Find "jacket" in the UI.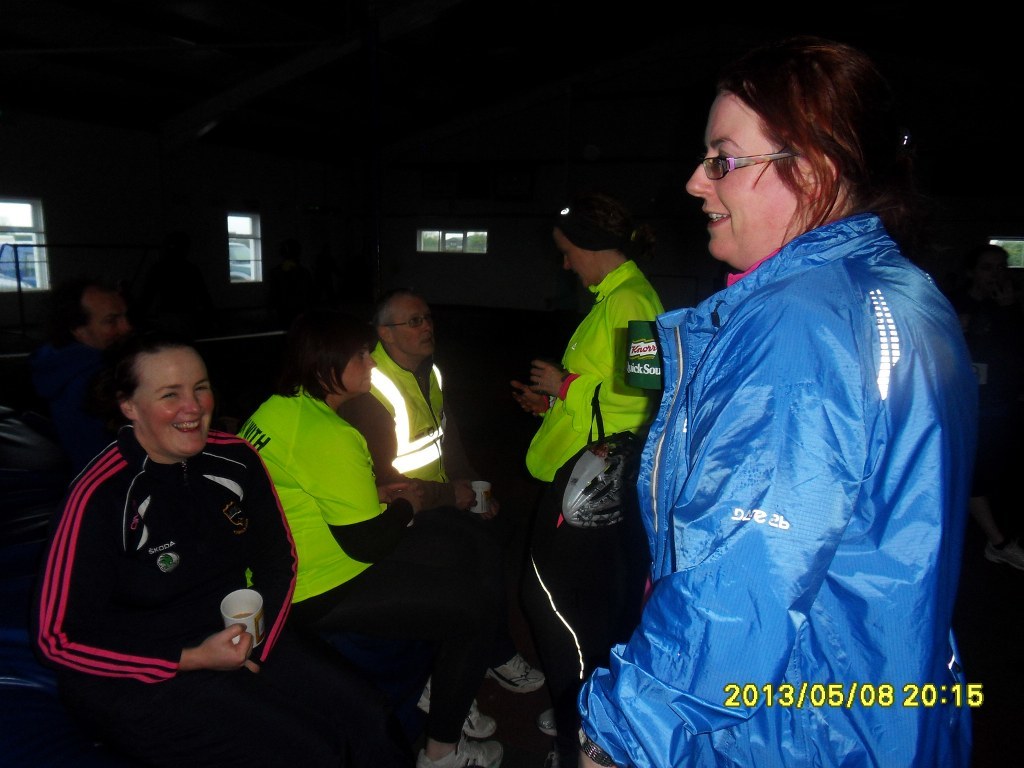
UI element at {"x1": 29, "y1": 423, "x2": 296, "y2": 691}.
